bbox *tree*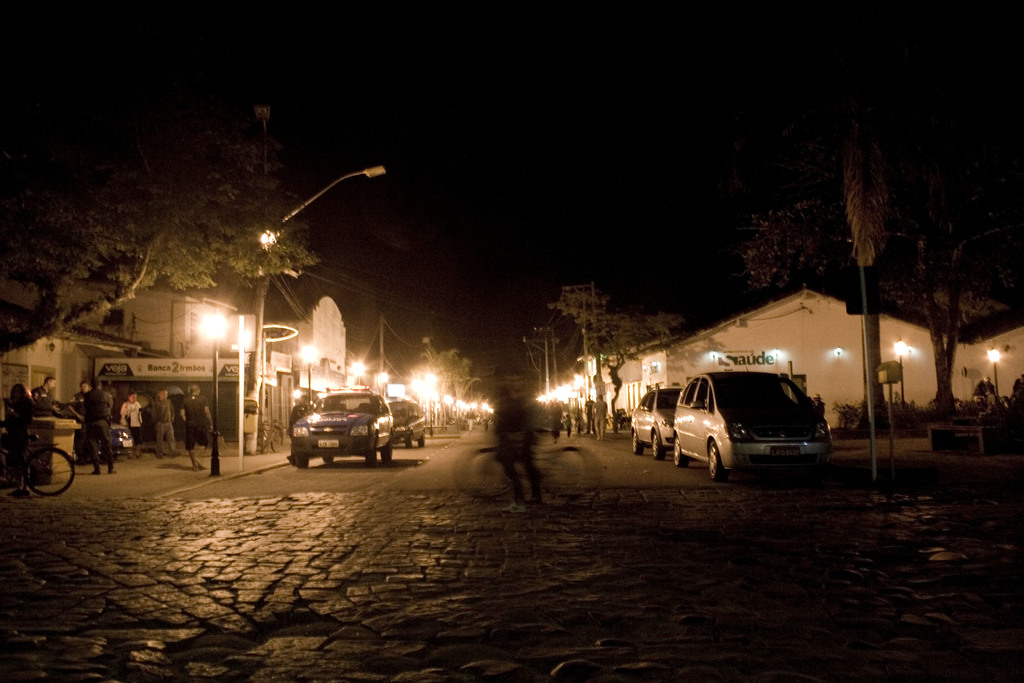
locate(876, 149, 970, 409)
